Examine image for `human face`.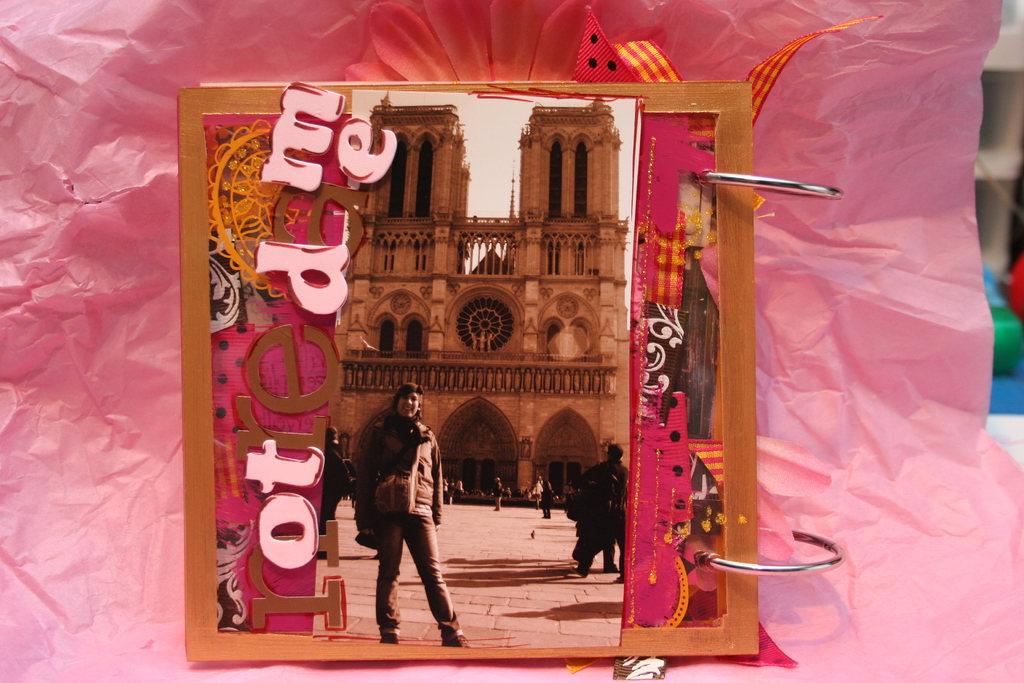
Examination result: x1=395, y1=390, x2=417, y2=418.
